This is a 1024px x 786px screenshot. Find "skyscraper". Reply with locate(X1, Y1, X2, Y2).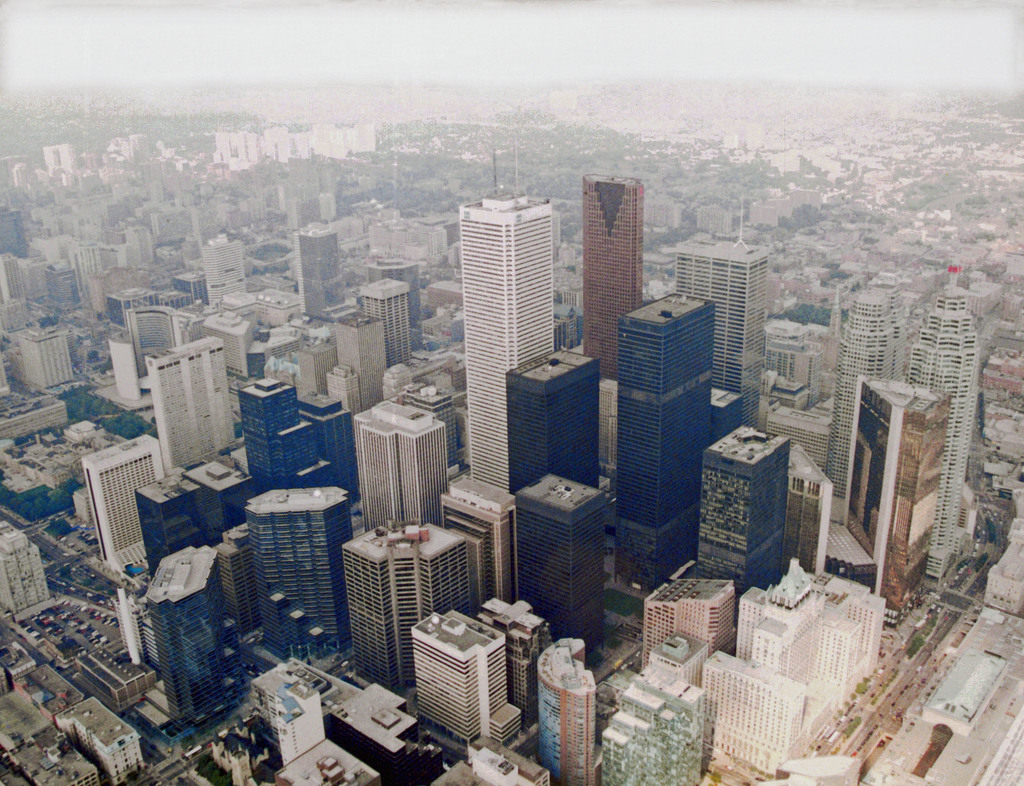
locate(611, 288, 716, 571).
